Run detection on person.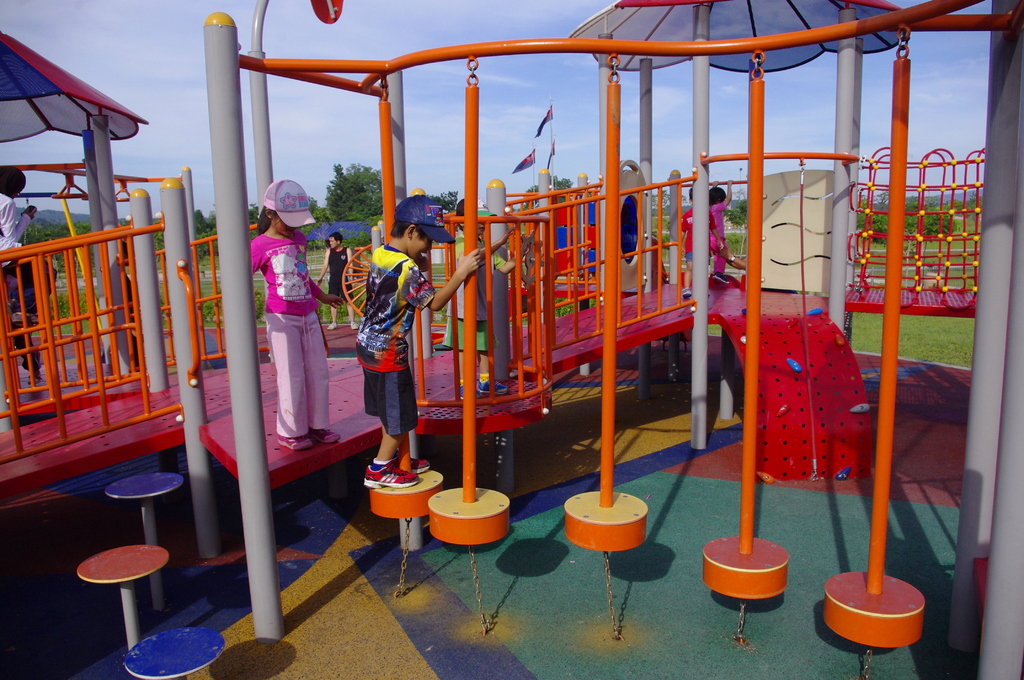
Result: (0,174,56,336).
